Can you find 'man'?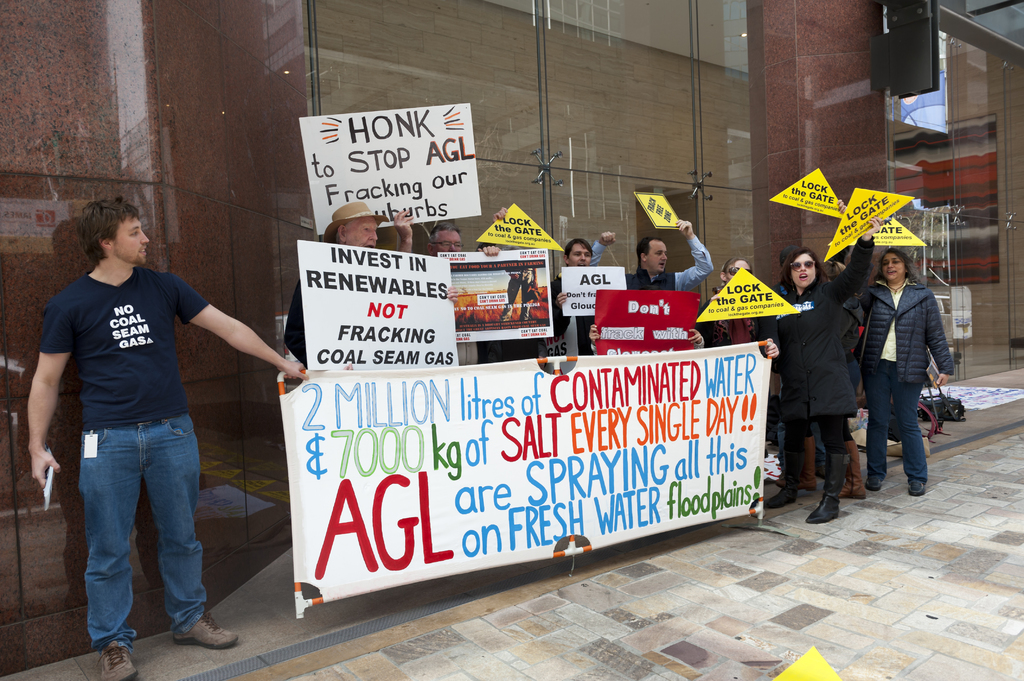
Yes, bounding box: (x1=29, y1=197, x2=307, y2=680).
